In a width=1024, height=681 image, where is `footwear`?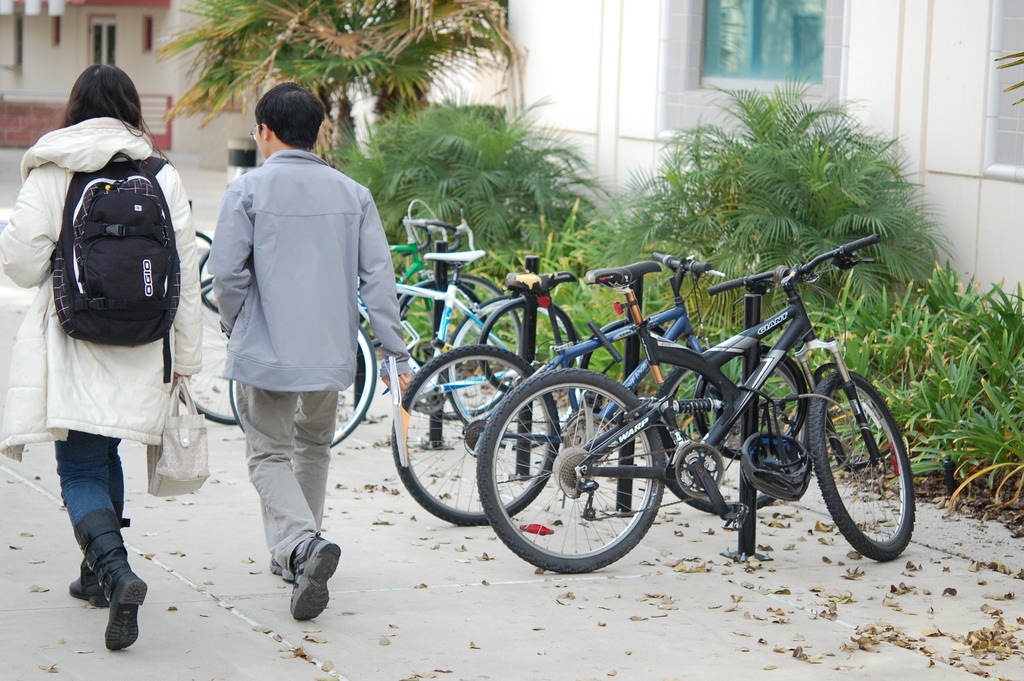
(left=268, top=555, right=289, bottom=582).
